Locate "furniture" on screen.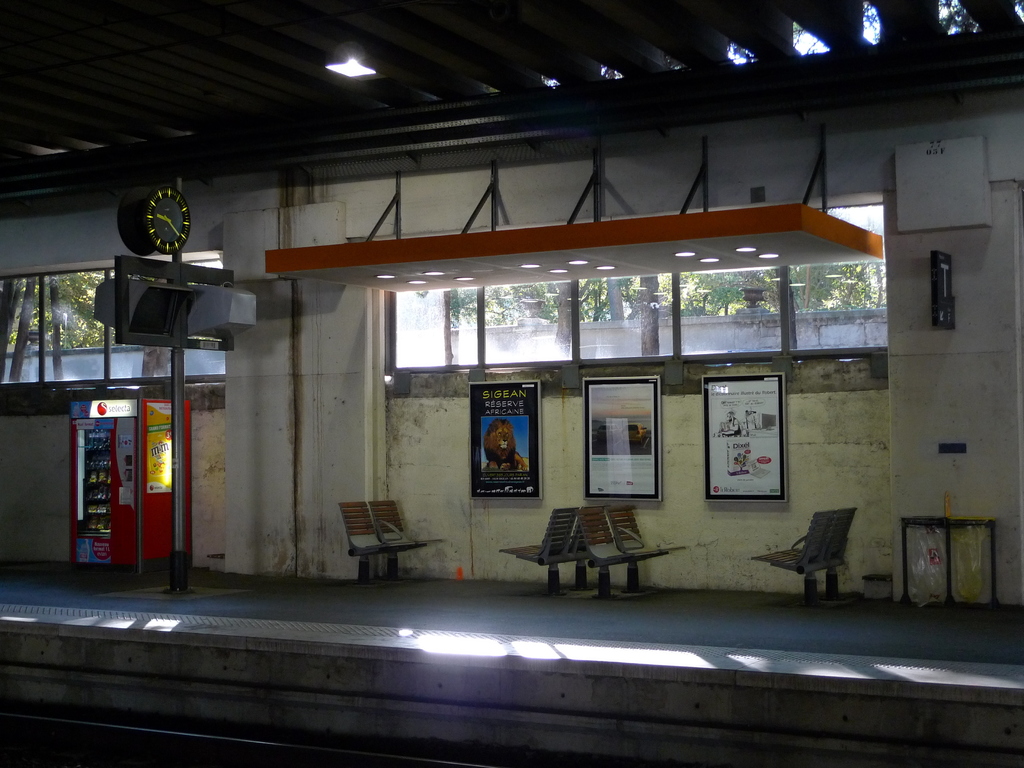
On screen at rect(500, 506, 580, 598).
